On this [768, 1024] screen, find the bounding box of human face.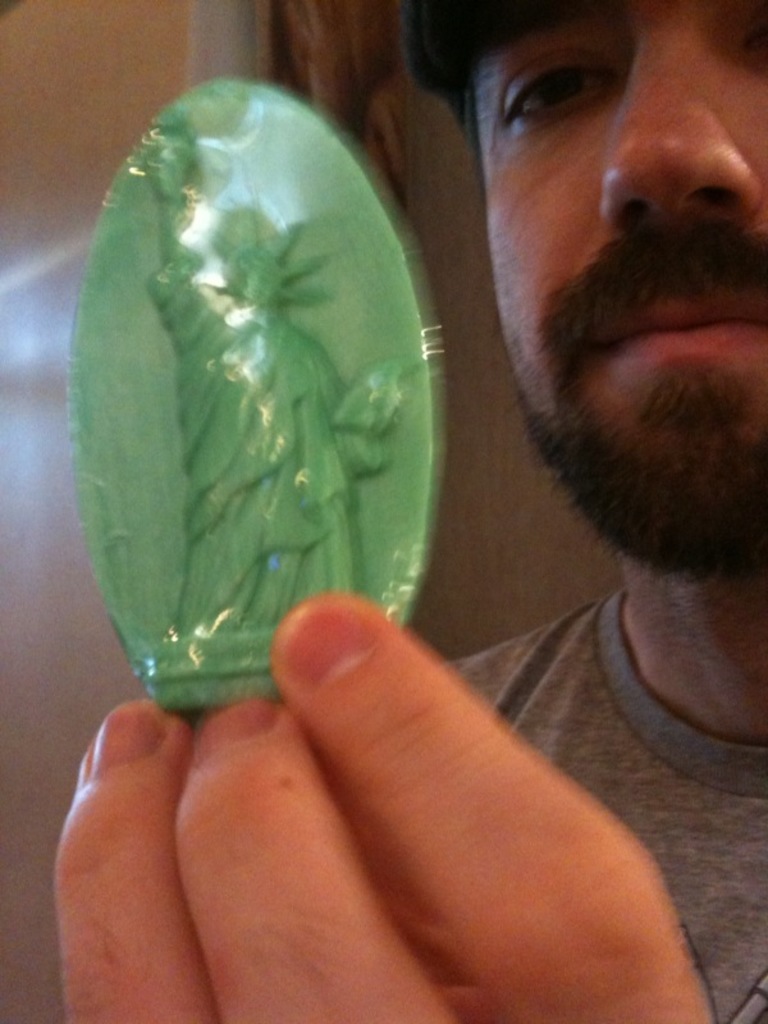
Bounding box: {"x1": 236, "y1": 253, "x2": 280, "y2": 310}.
